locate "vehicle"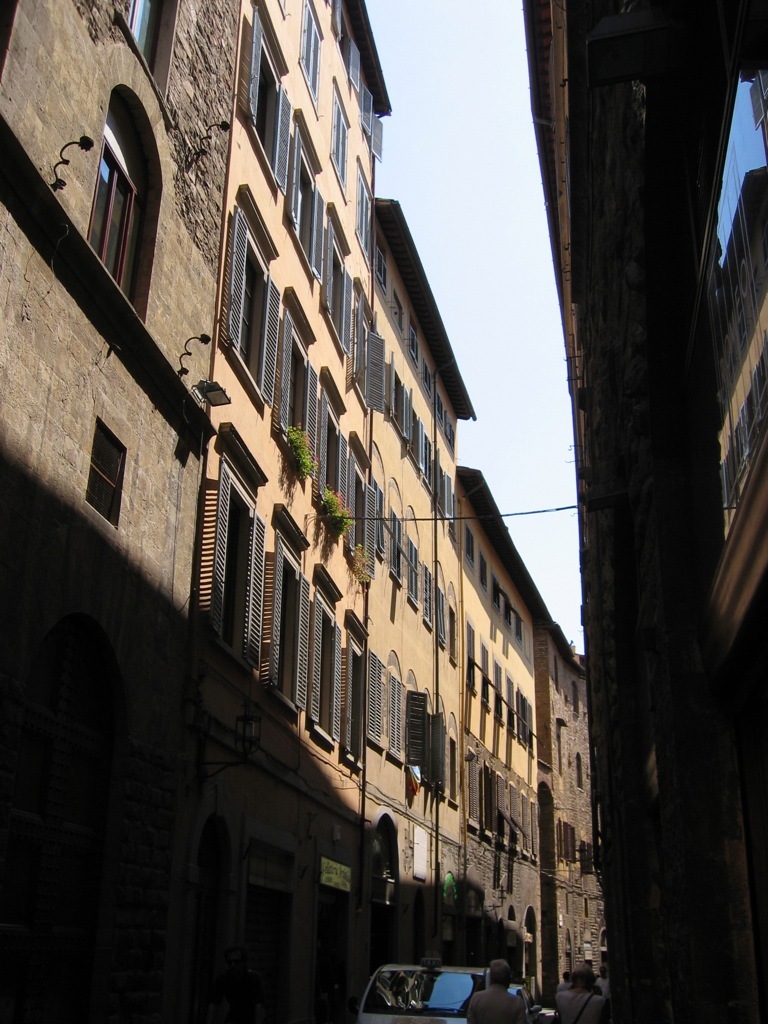
left=507, top=980, right=541, bottom=1023
